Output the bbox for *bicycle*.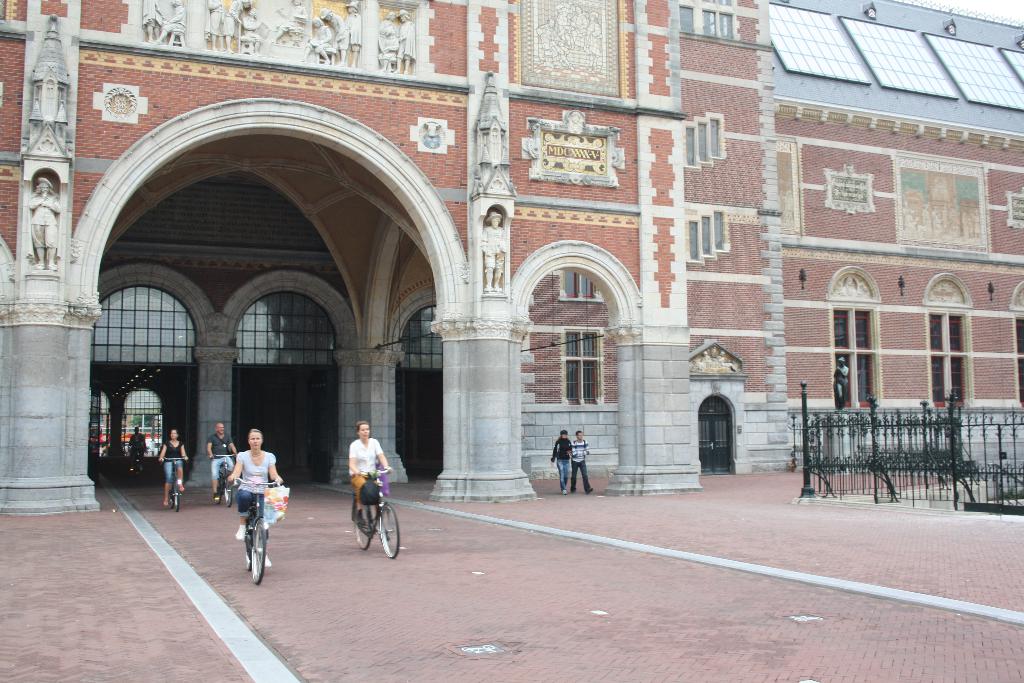
BBox(223, 487, 280, 585).
